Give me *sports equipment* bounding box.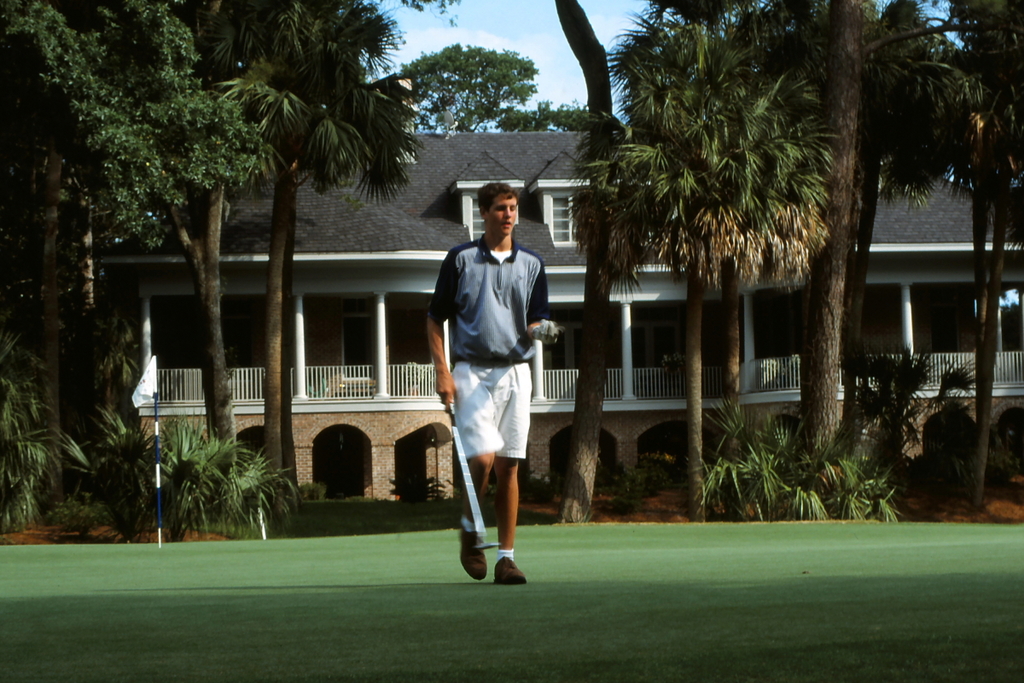
[446, 403, 502, 550].
